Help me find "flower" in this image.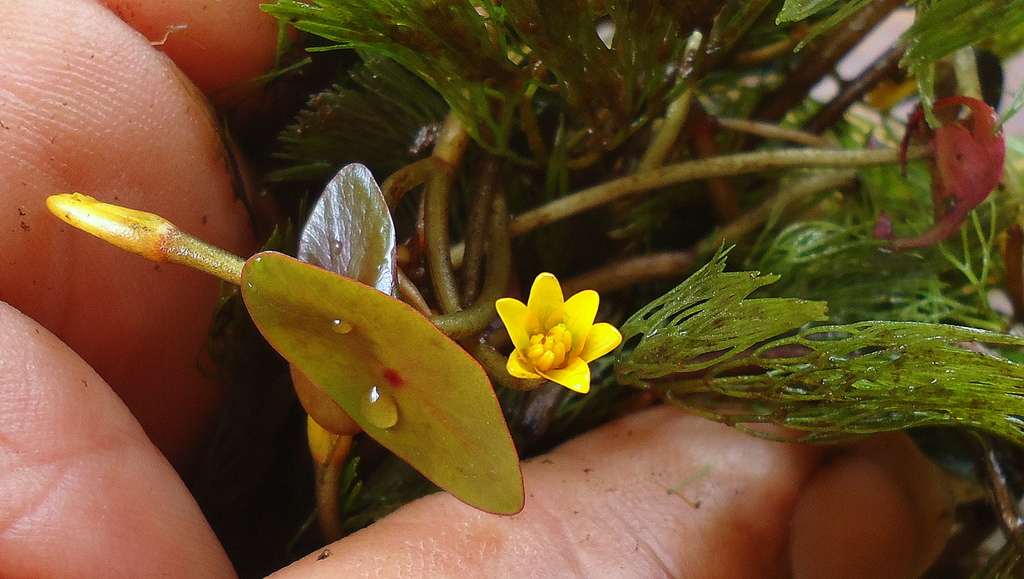
Found it: <box>490,280,614,397</box>.
